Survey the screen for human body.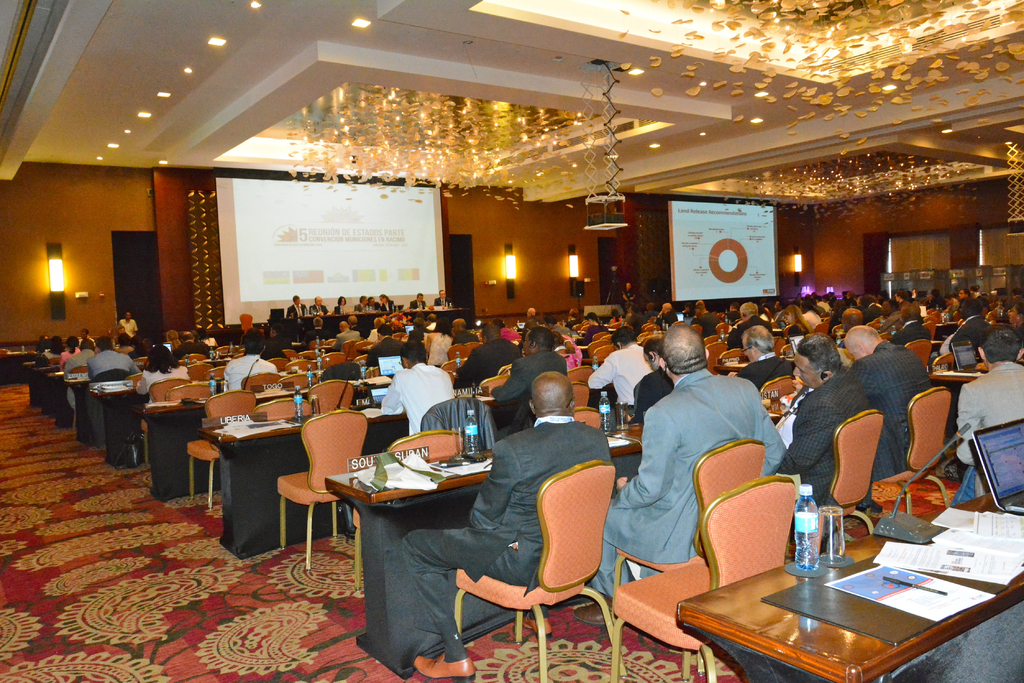
Survey found: 449 320 522 388.
